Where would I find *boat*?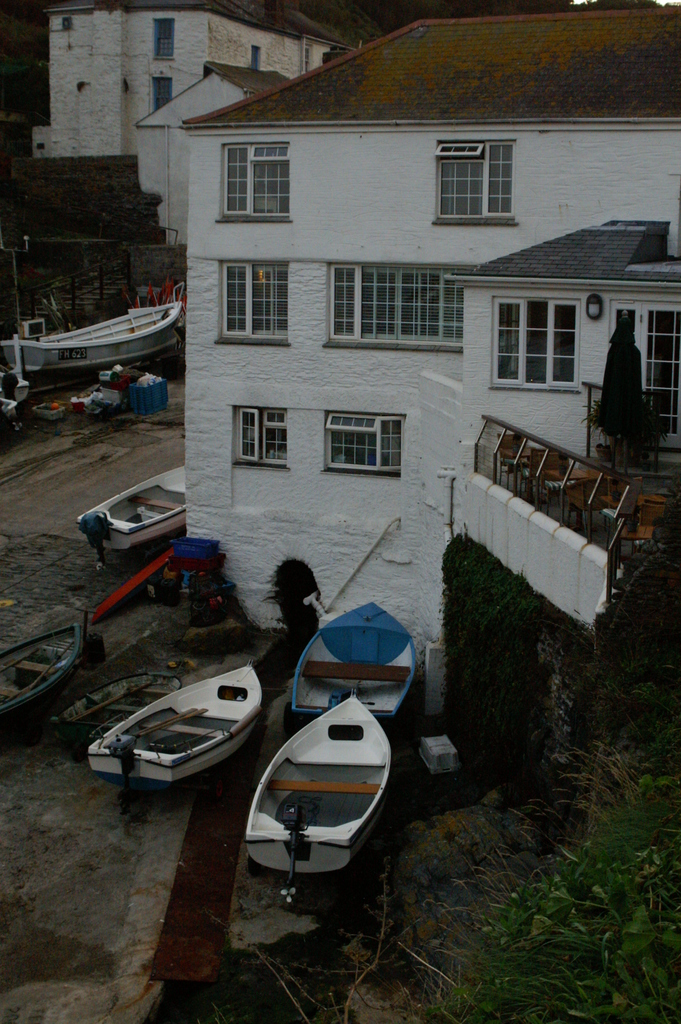
At Rect(65, 668, 179, 751).
